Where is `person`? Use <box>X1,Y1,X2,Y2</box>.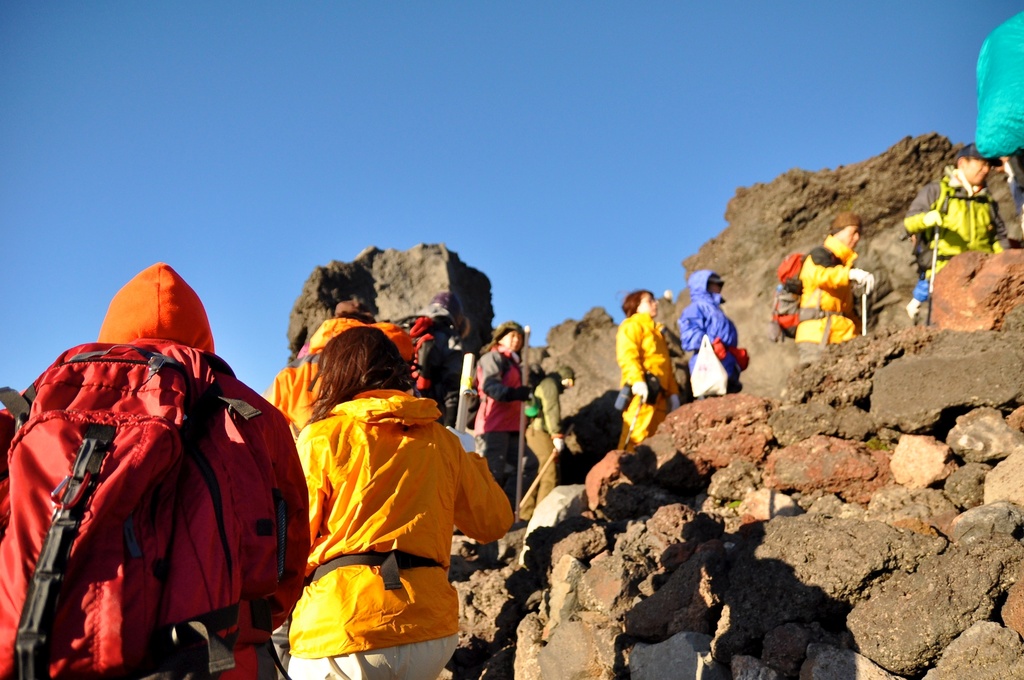
<box>700,266,749,414</box>.
